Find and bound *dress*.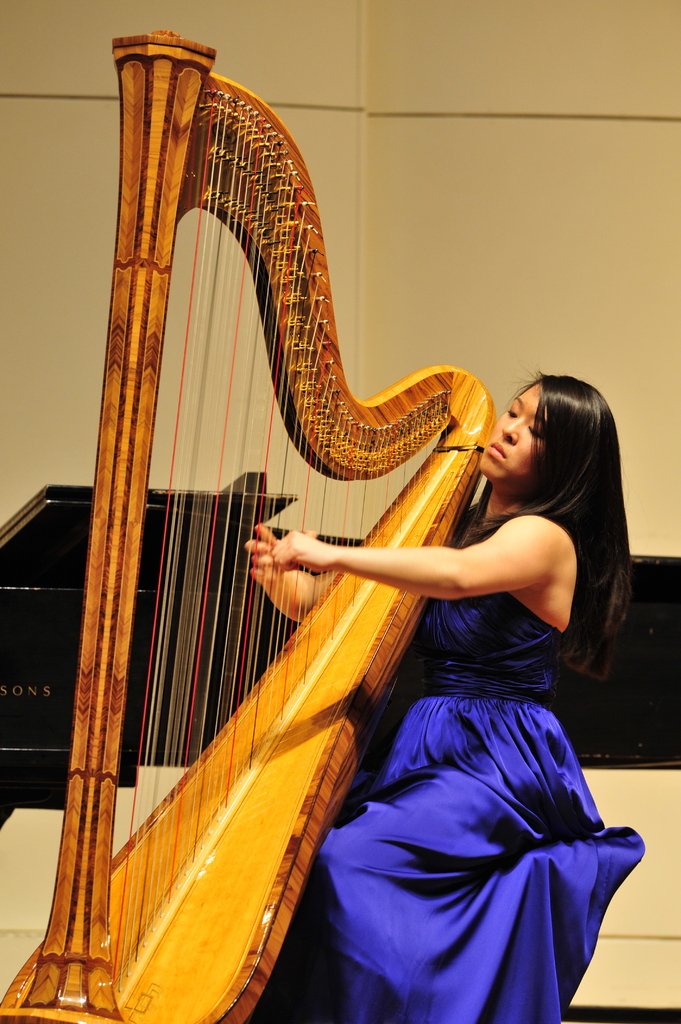
Bound: 316, 588, 646, 1023.
